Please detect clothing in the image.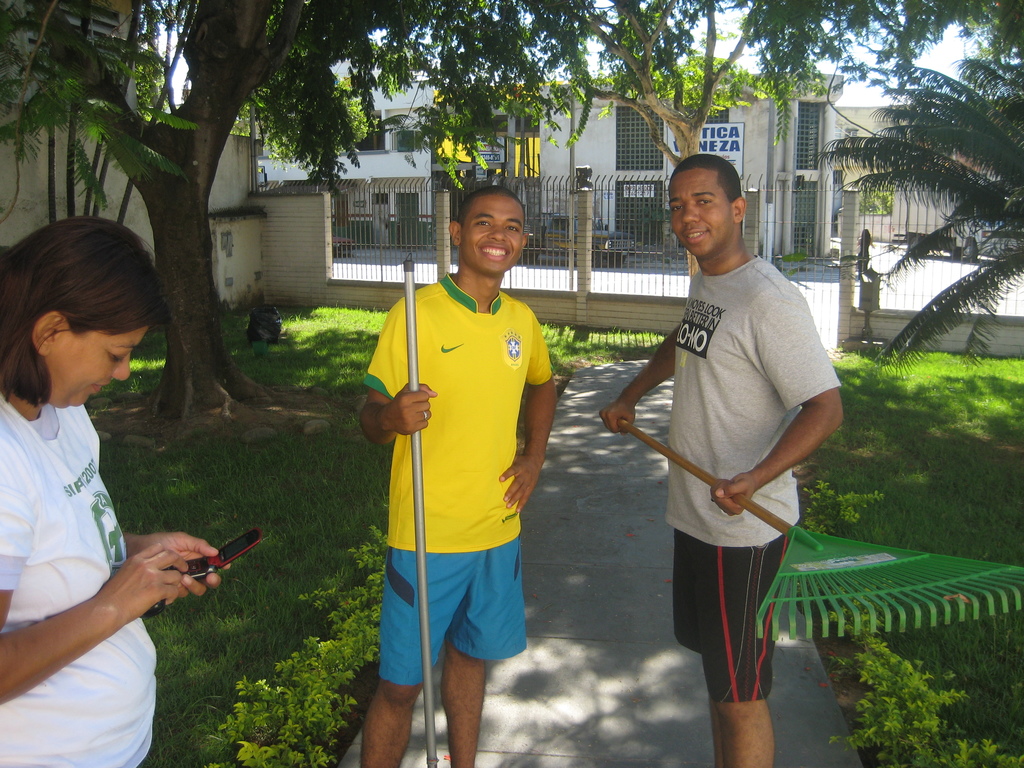
locate(673, 531, 792, 699).
